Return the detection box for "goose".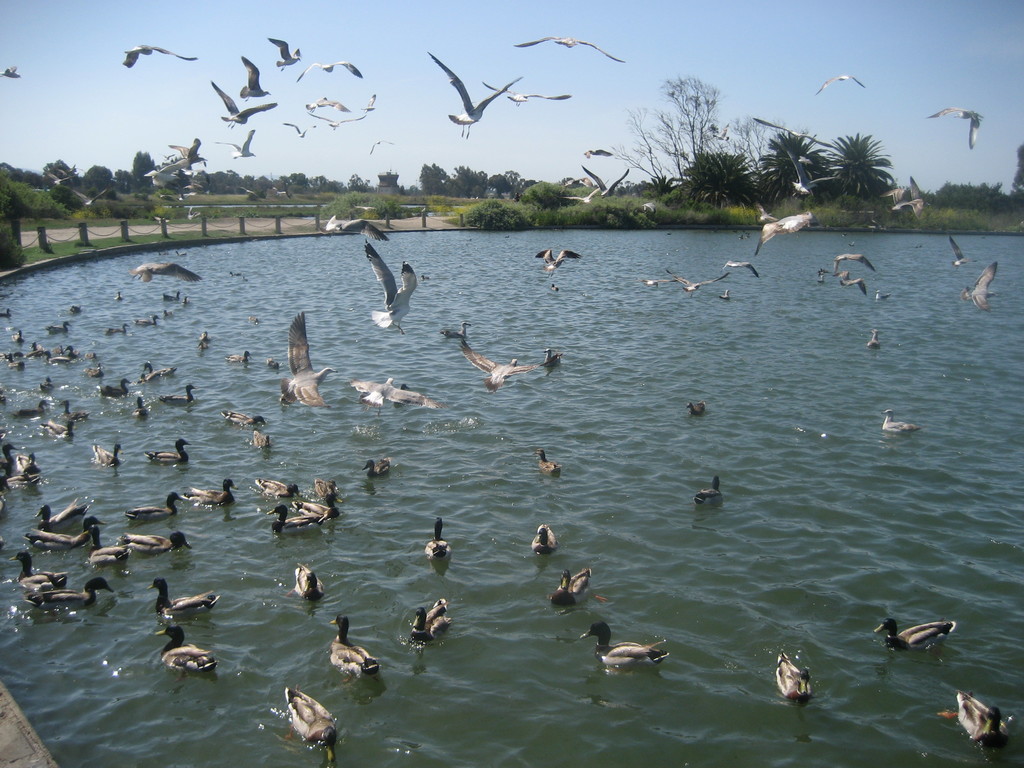
region(306, 99, 348, 118).
